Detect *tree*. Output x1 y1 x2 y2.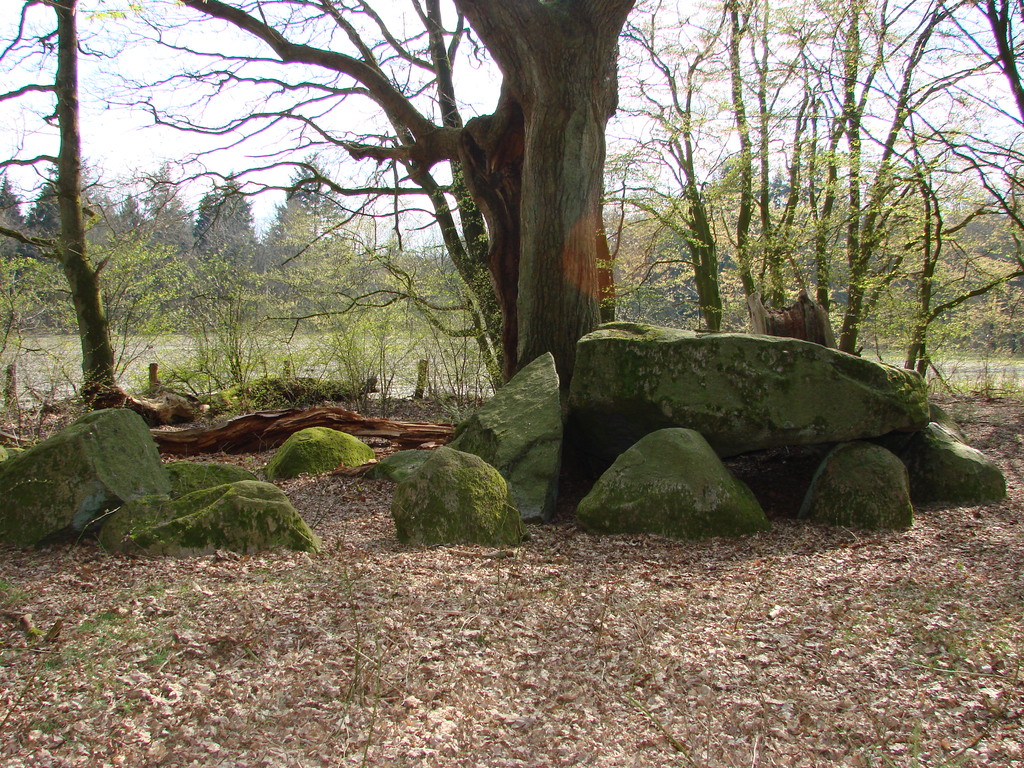
0 0 153 435.
